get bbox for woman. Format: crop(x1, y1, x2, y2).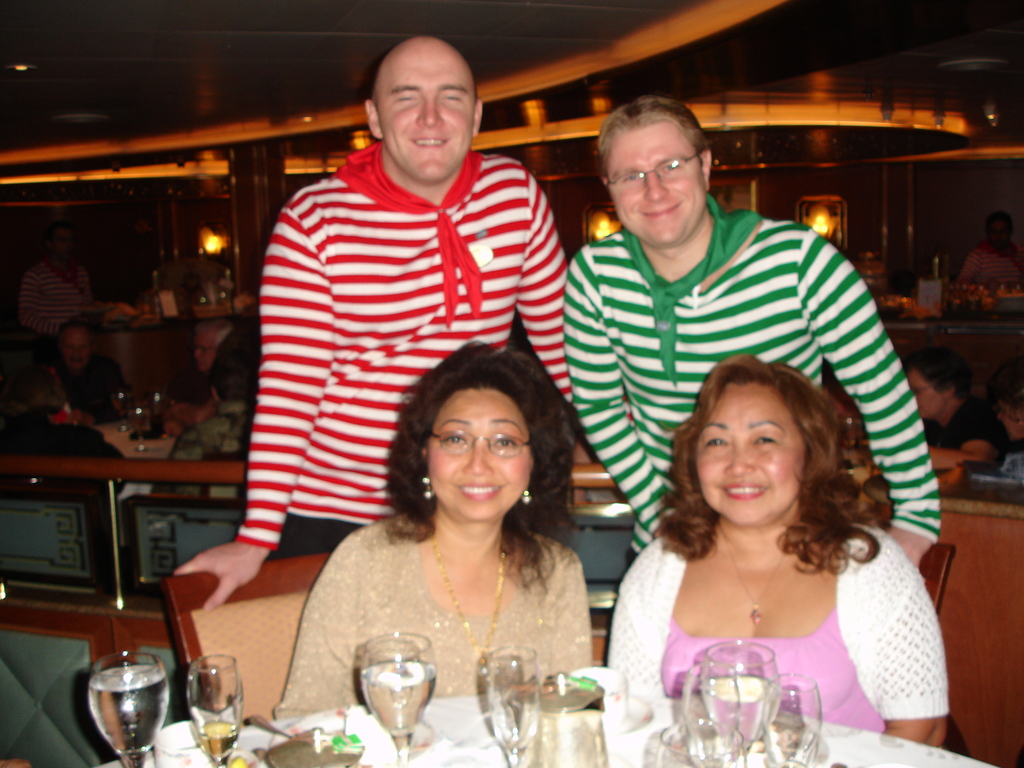
crop(607, 355, 947, 746).
